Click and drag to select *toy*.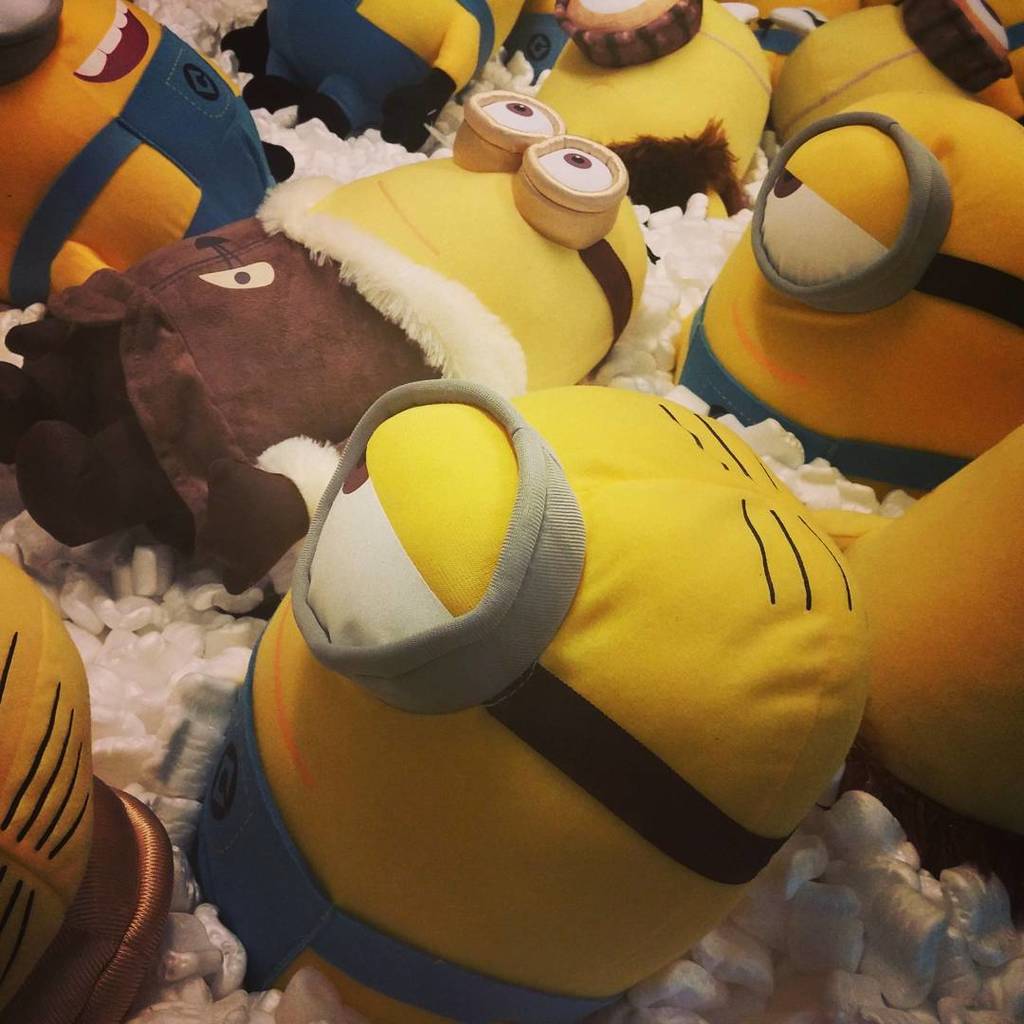
Selection: 0, 0, 288, 309.
